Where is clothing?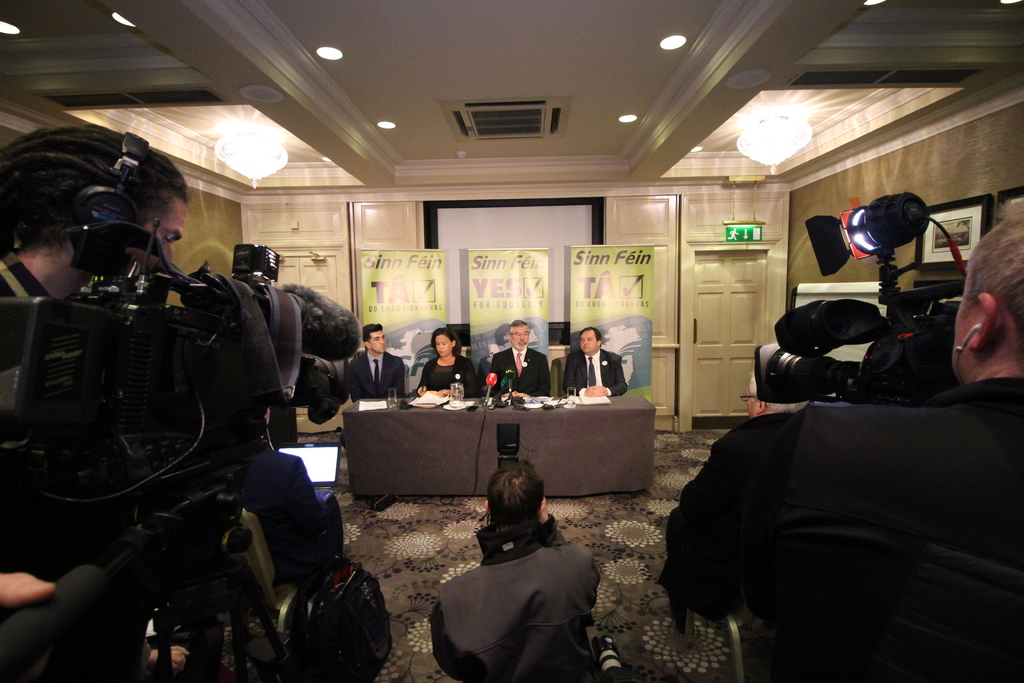
(426,348,473,391).
